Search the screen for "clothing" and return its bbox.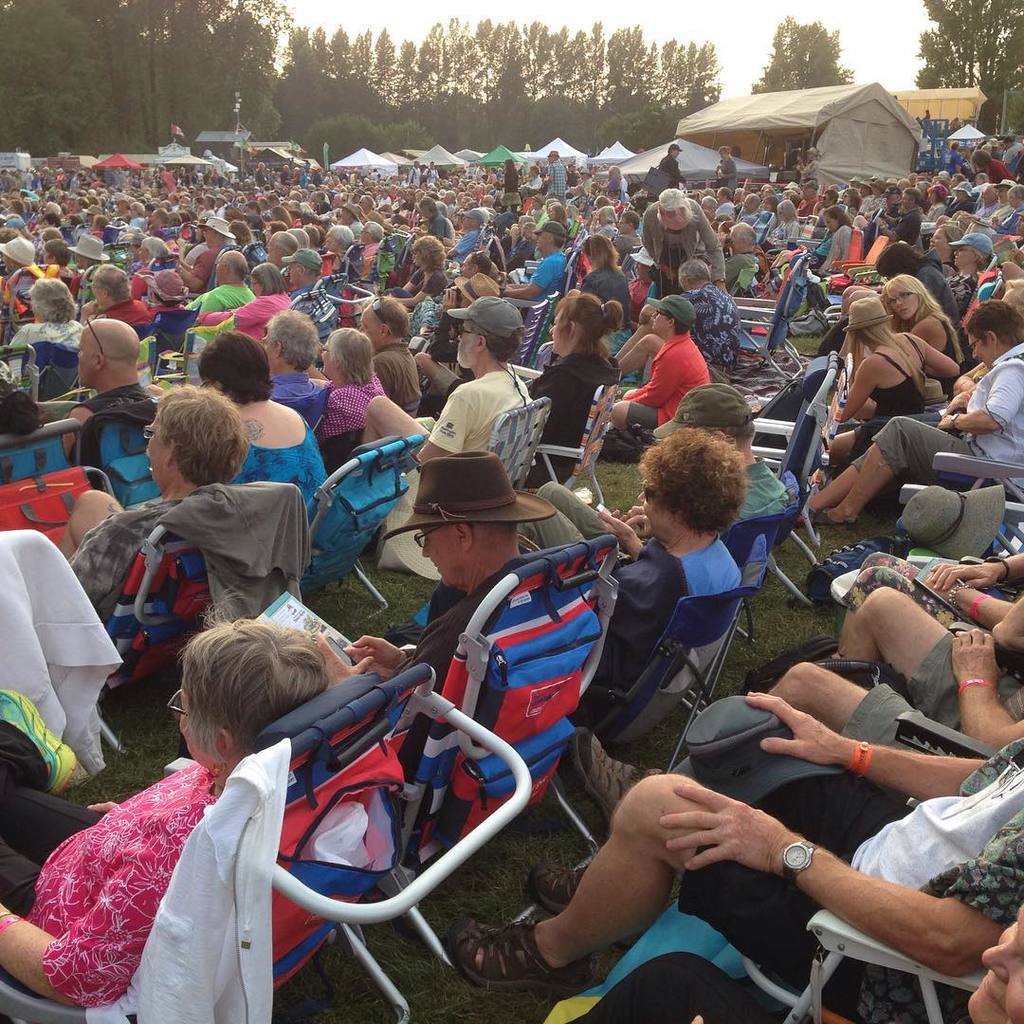
Found: {"left": 423, "top": 167, "right": 437, "bottom": 185}.
